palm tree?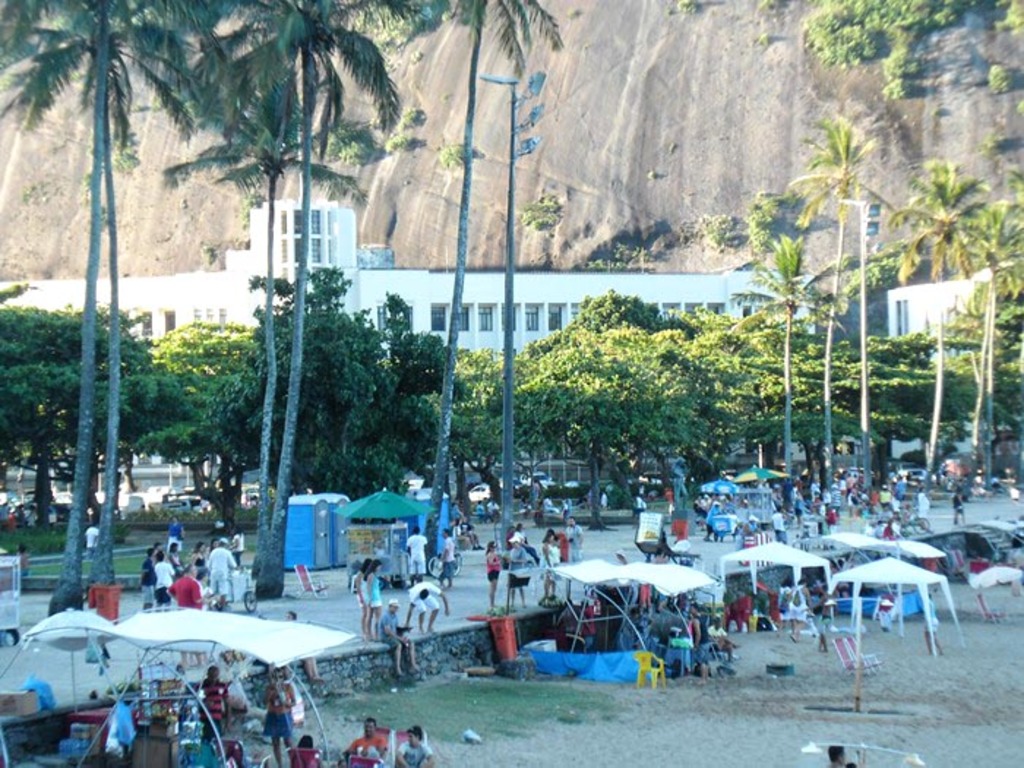
202 92 342 511
